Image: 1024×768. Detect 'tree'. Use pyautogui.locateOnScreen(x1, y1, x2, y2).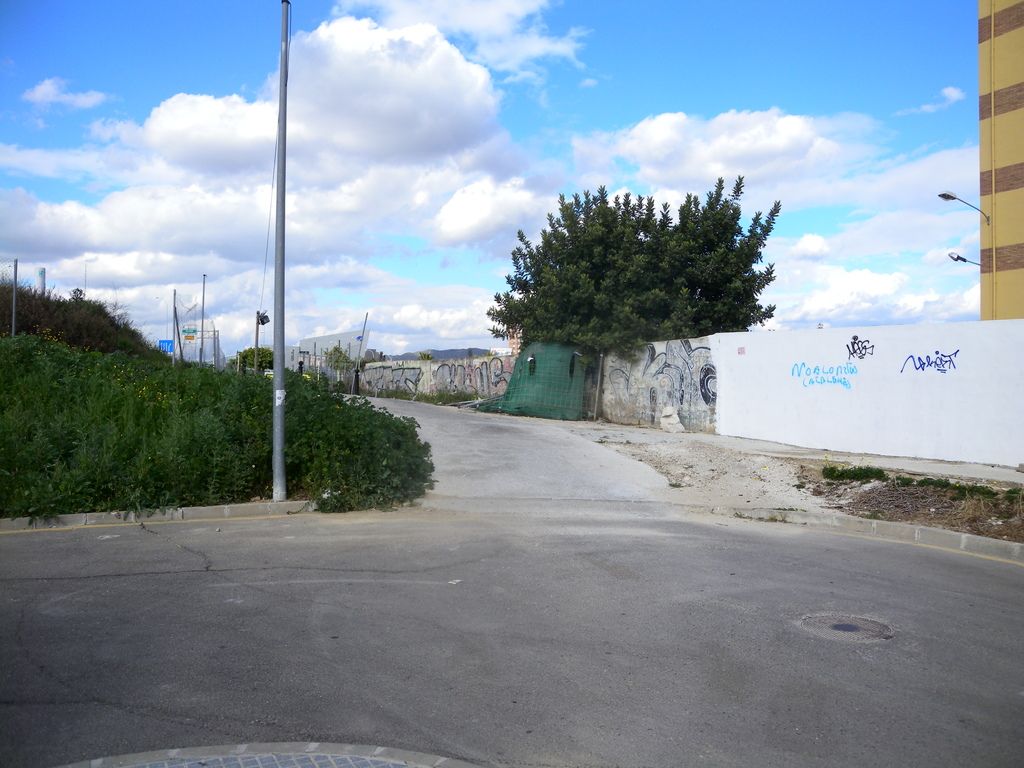
pyautogui.locateOnScreen(228, 344, 275, 374).
